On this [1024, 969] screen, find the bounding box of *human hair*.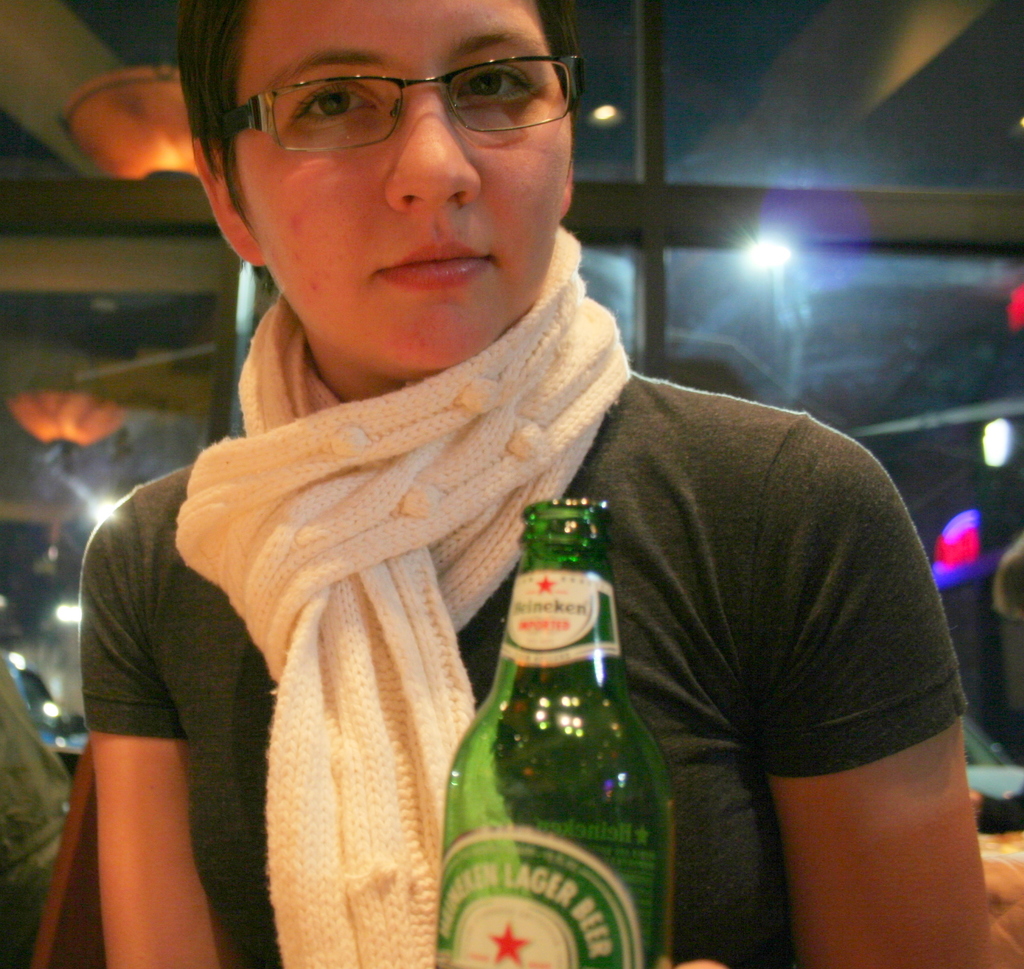
Bounding box: box(168, 0, 596, 236).
